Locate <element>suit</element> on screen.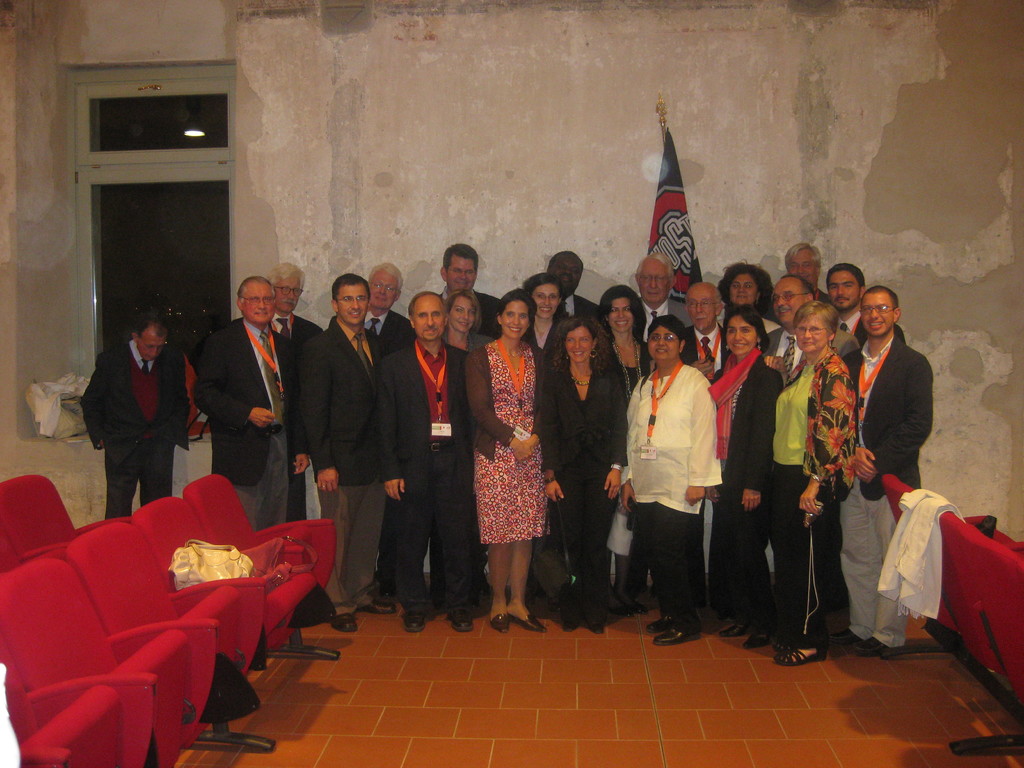
On screen at bbox=[383, 333, 476, 605].
